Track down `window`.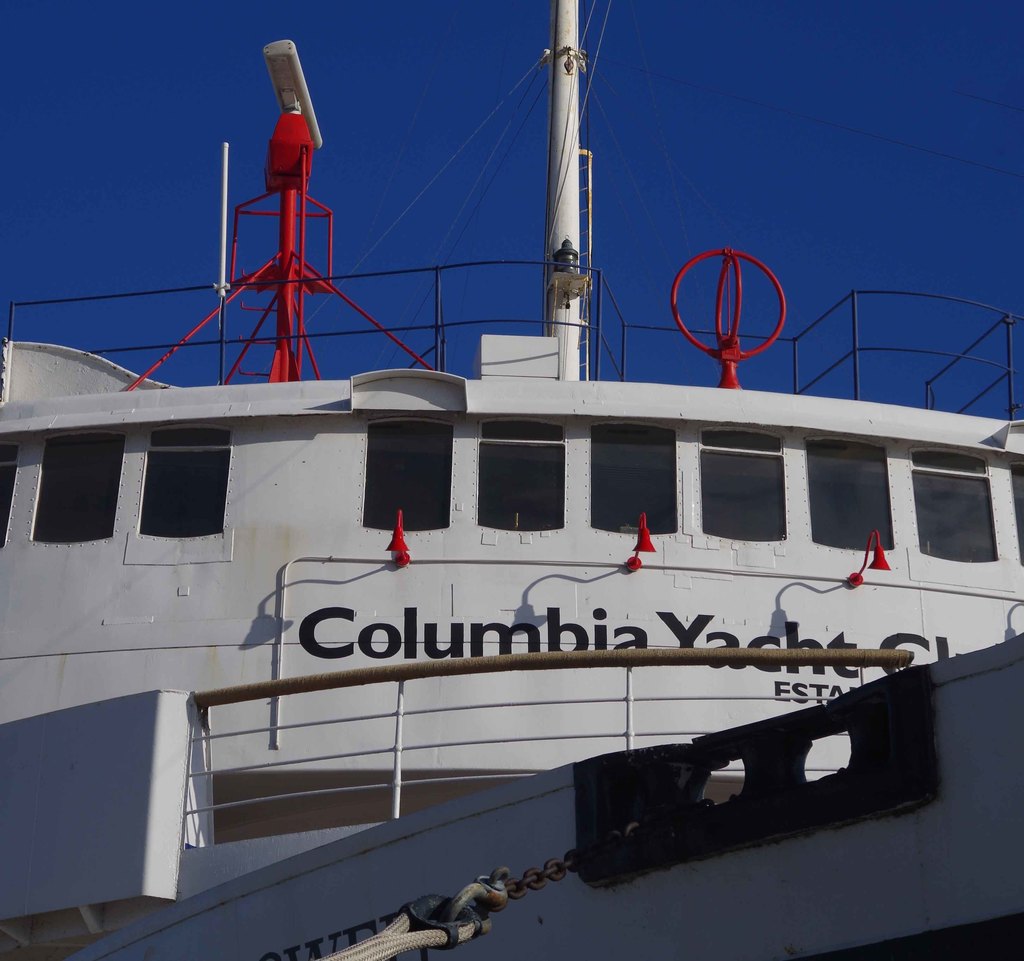
Tracked to (x1=802, y1=426, x2=899, y2=565).
